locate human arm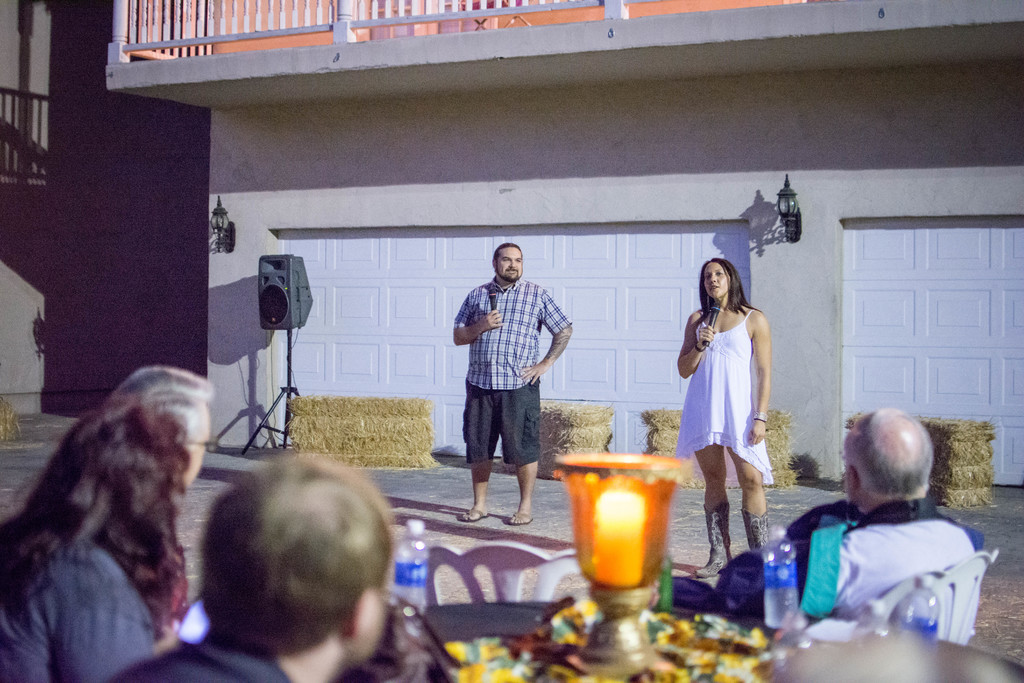
<region>748, 309, 770, 444</region>
